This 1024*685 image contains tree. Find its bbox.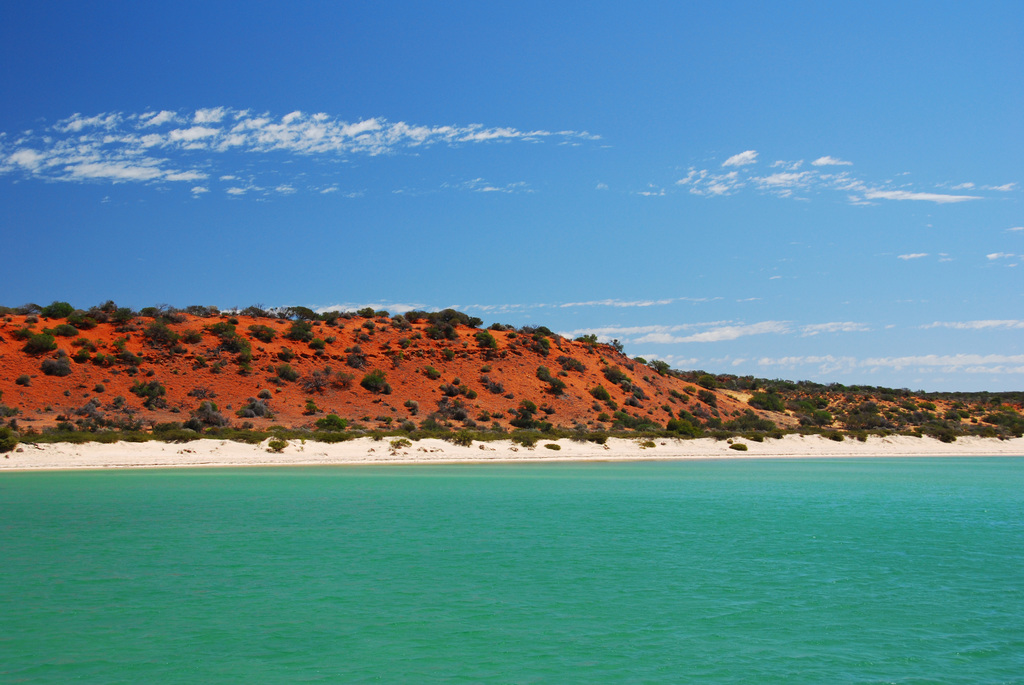
Rect(581, 332, 596, 345).
